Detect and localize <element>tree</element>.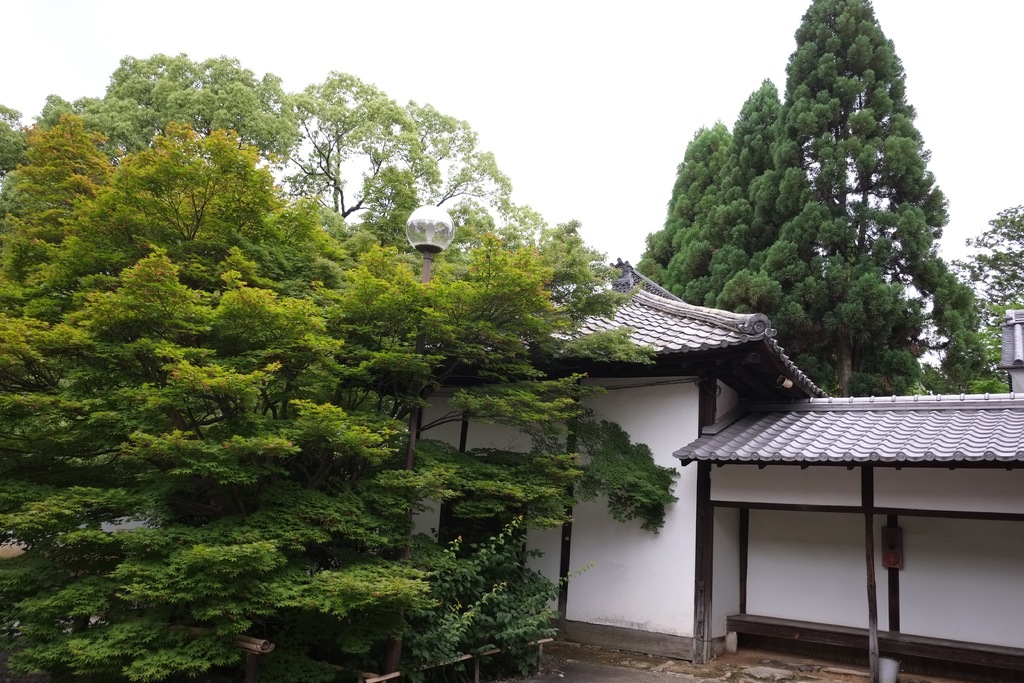
Localized at x1=636 y1=112 x2=739 y2=284.
